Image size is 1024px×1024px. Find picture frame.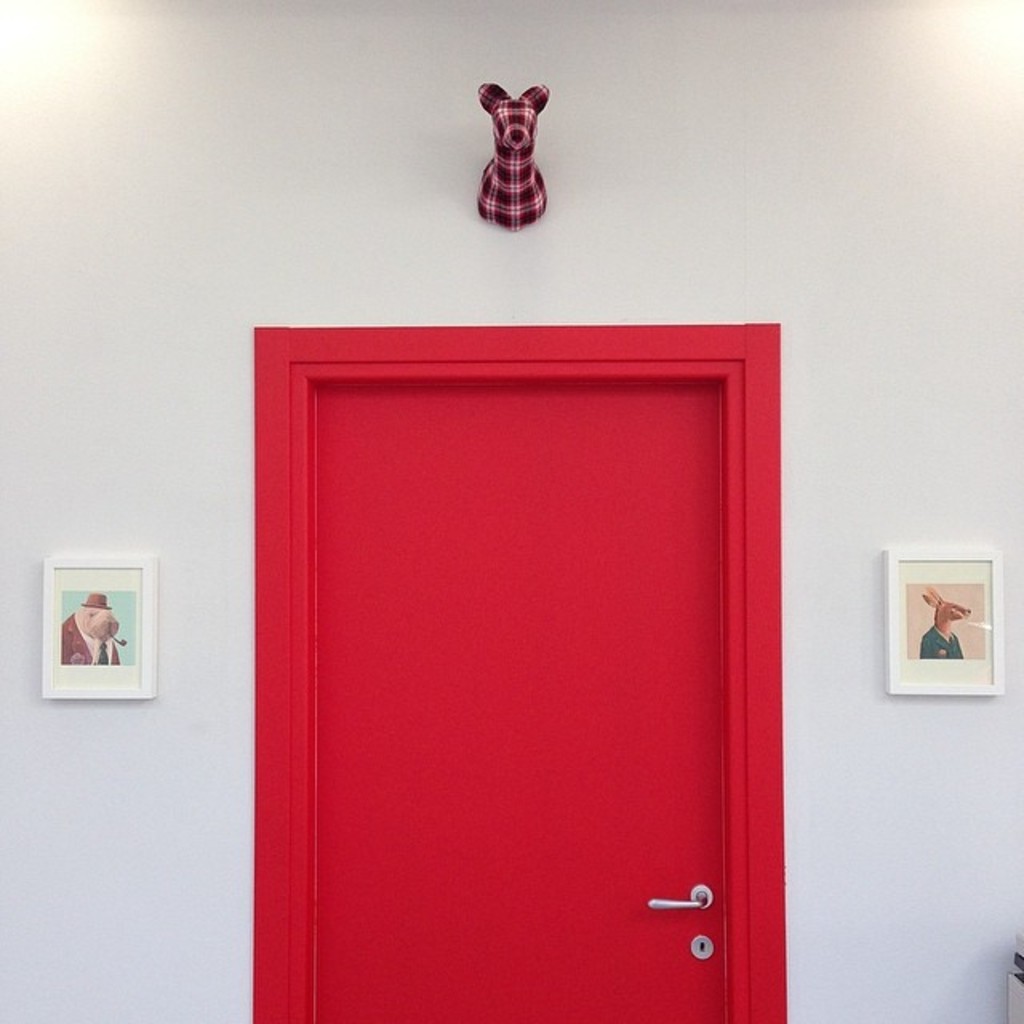
crop(880, 550, 1008, 694).
